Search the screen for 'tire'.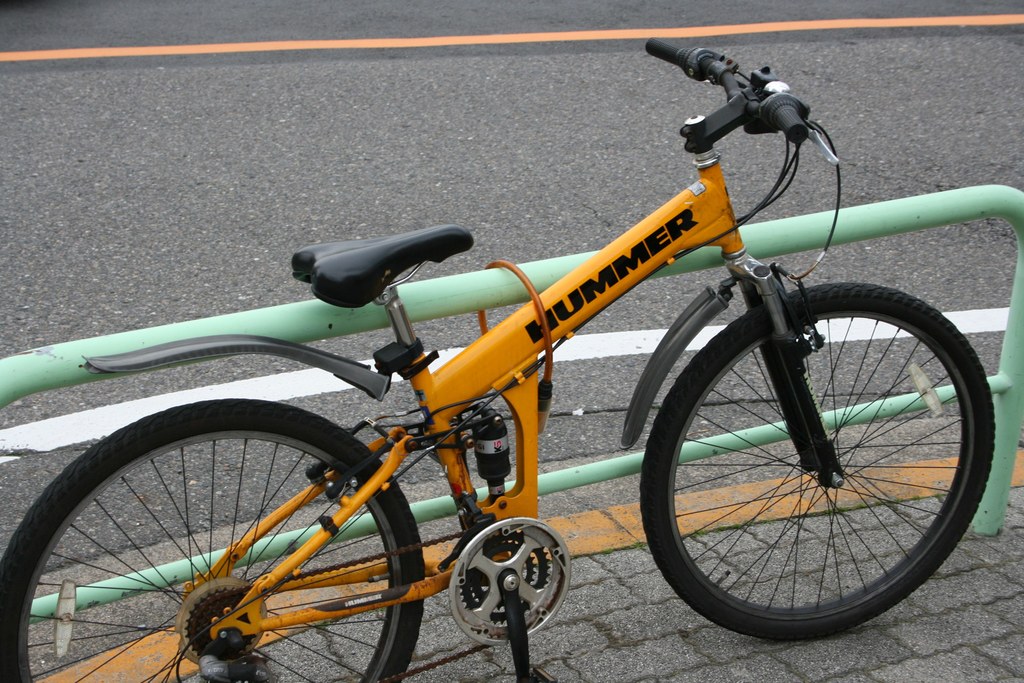
Found at 0:398:424:682.
